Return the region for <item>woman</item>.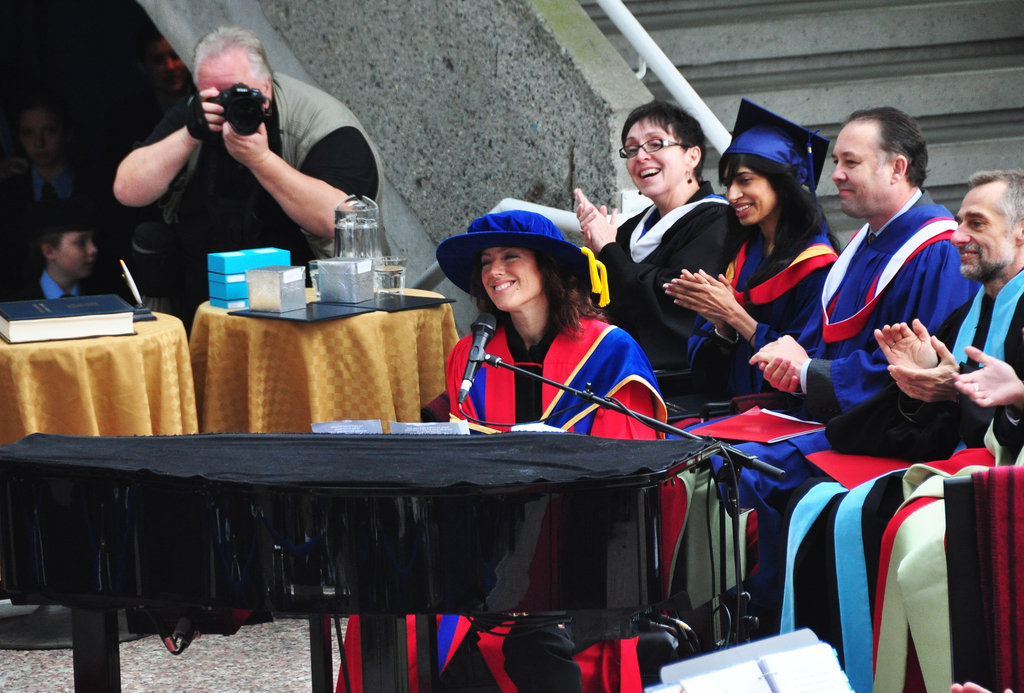
Rect(664, 93, 847, 624).
